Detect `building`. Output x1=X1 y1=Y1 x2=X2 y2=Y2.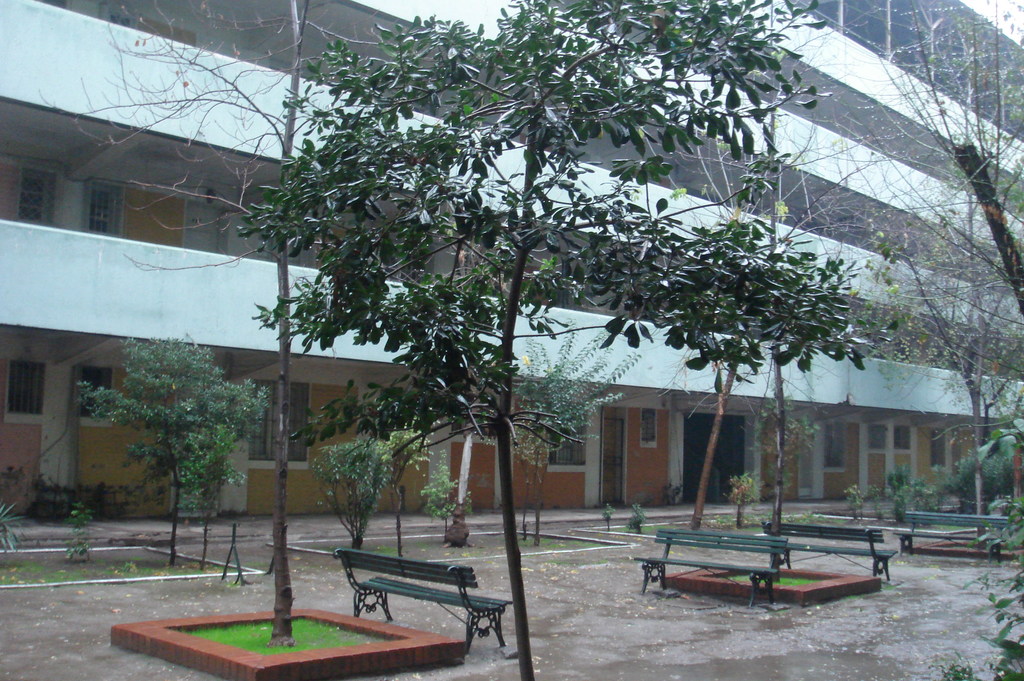
x1=0 y1=0 x2=1023 y2=520.
